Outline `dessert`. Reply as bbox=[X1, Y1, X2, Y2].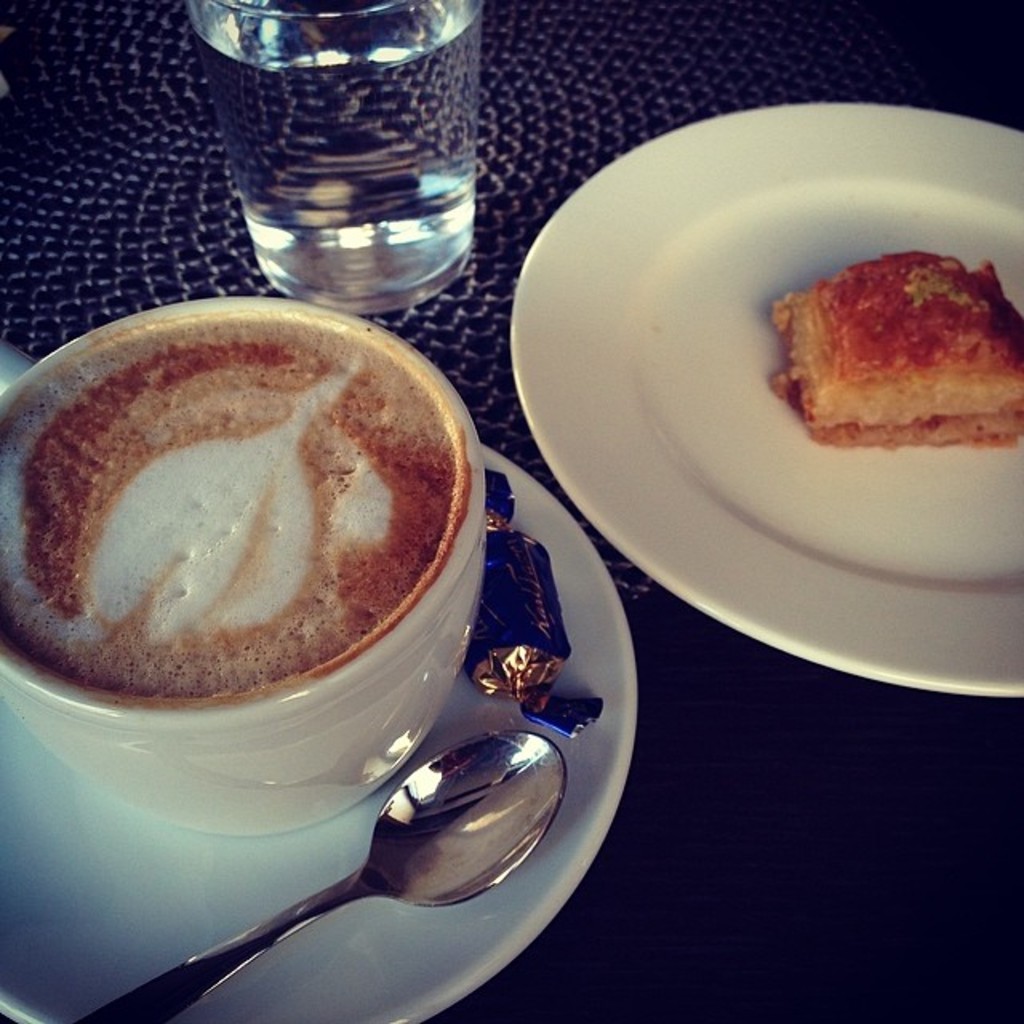
bbox=[10, 330, 450, 690].
